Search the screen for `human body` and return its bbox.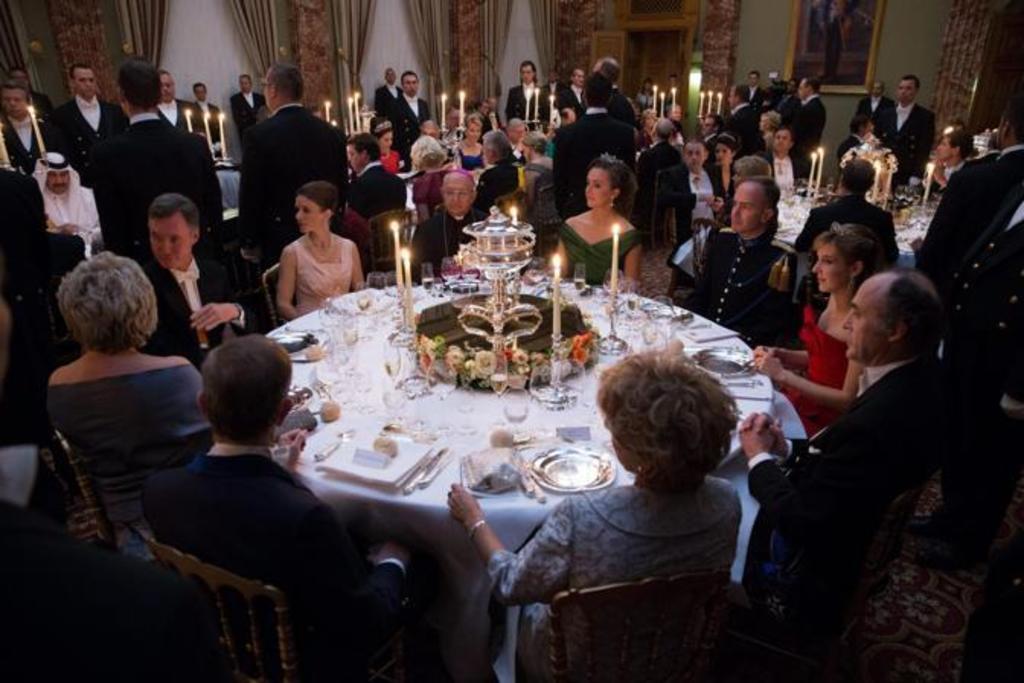
Found: <region>547, 207, 643, 287</region>.
